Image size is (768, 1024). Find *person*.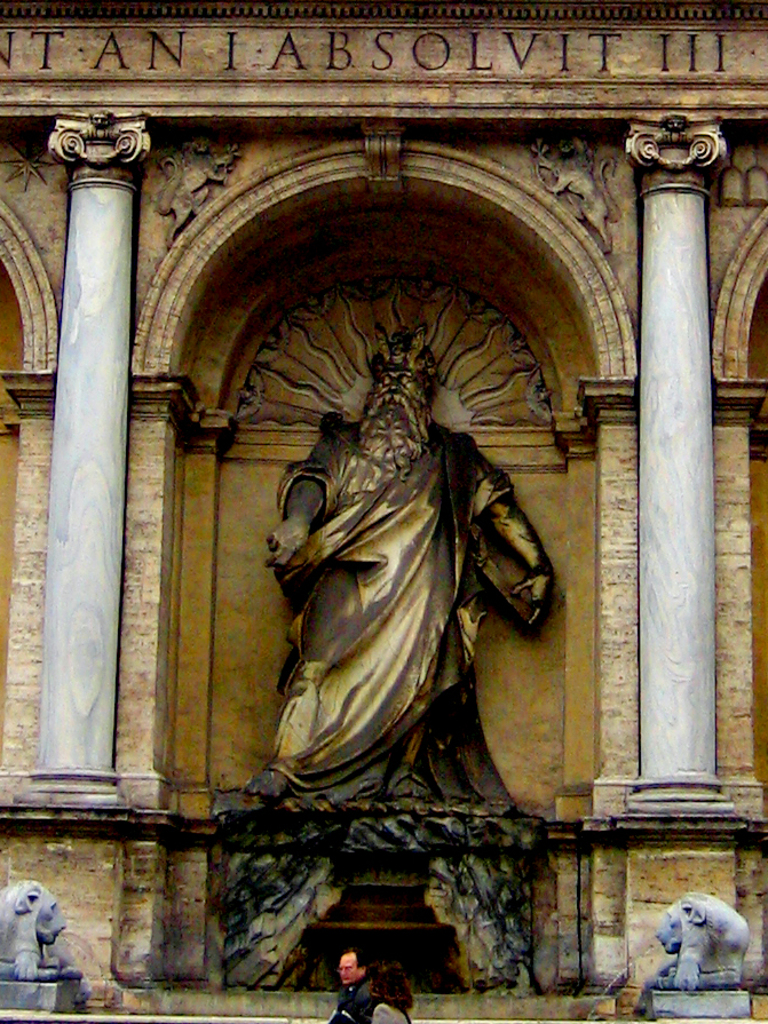
272,339,557,801.
